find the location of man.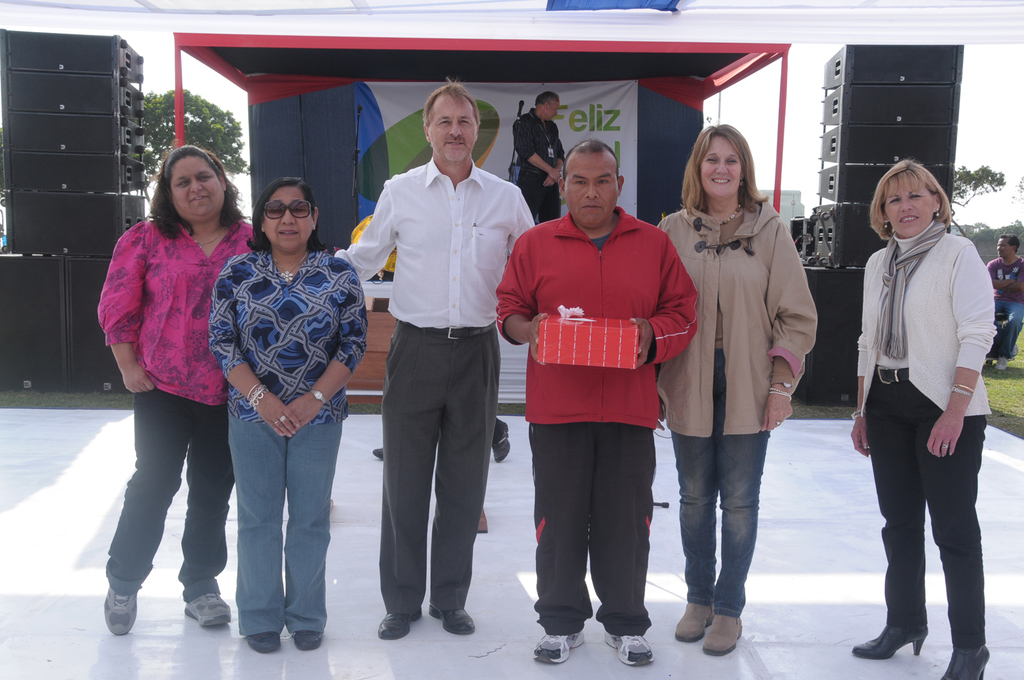
Location: 982 236 1023 373.
